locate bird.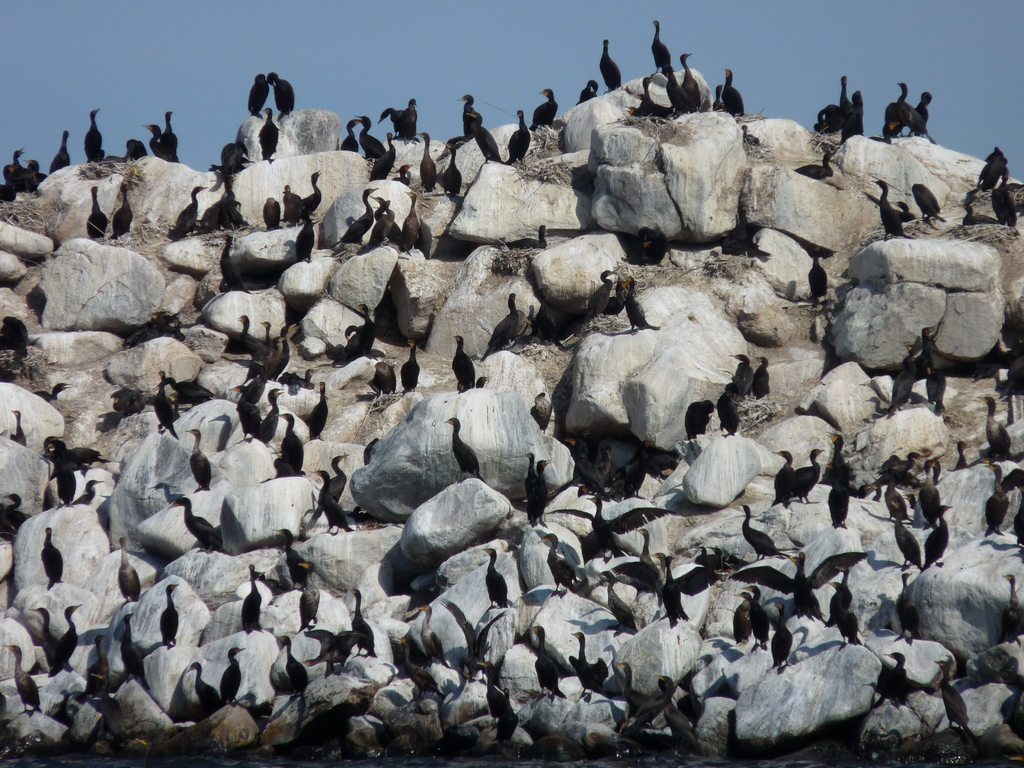
Bounding box: locate(371, 356, 403, 399).
